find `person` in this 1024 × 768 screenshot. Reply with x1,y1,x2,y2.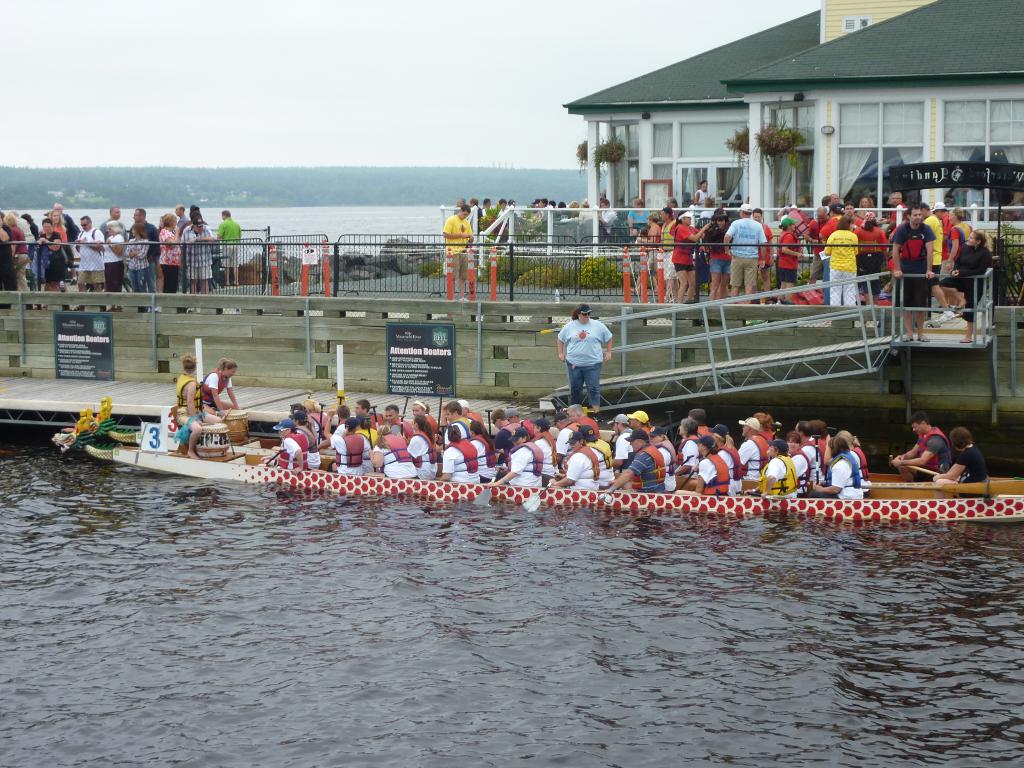
356,398,384,430.
